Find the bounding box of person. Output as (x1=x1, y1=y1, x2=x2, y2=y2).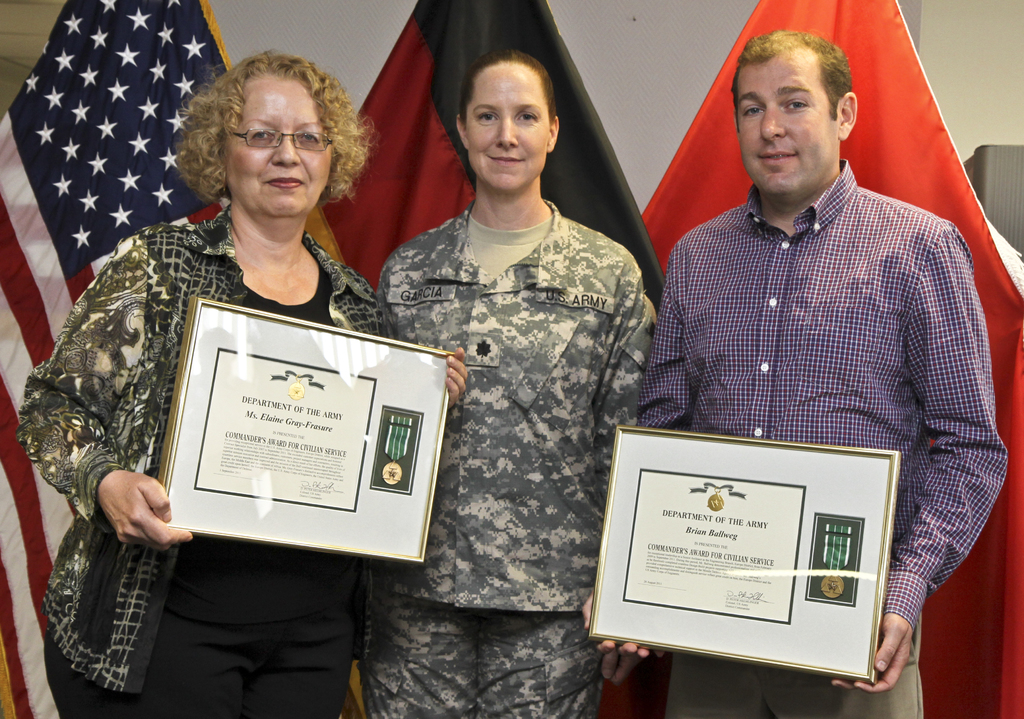
(x1=371, y1=43, x2=656, y2=677).
